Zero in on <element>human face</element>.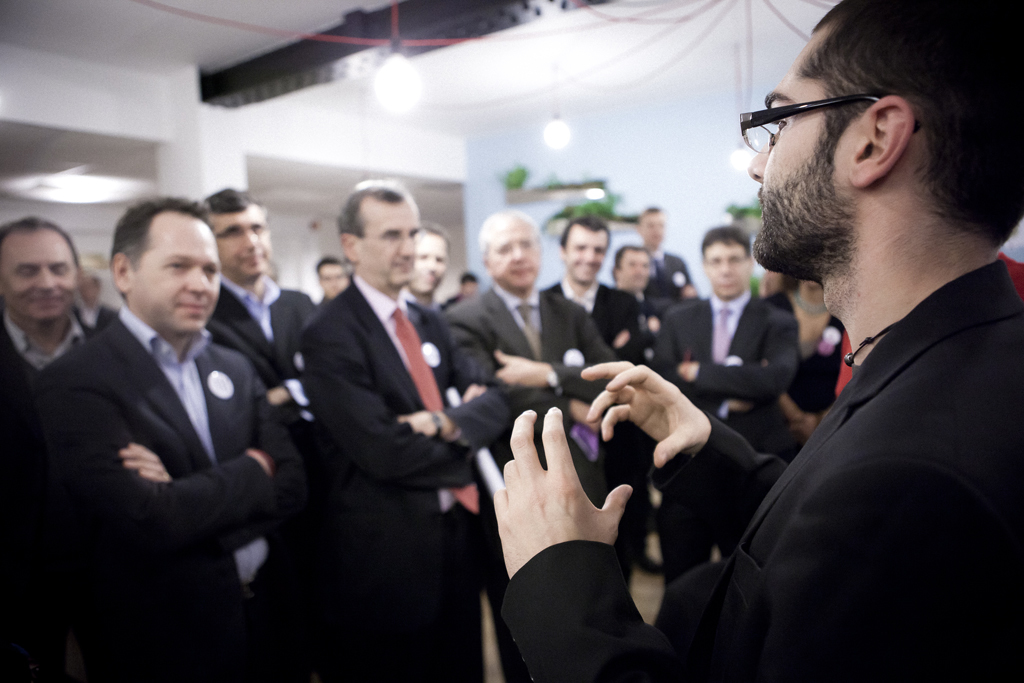
Zeroed in: 700, 238, 751, 295.
